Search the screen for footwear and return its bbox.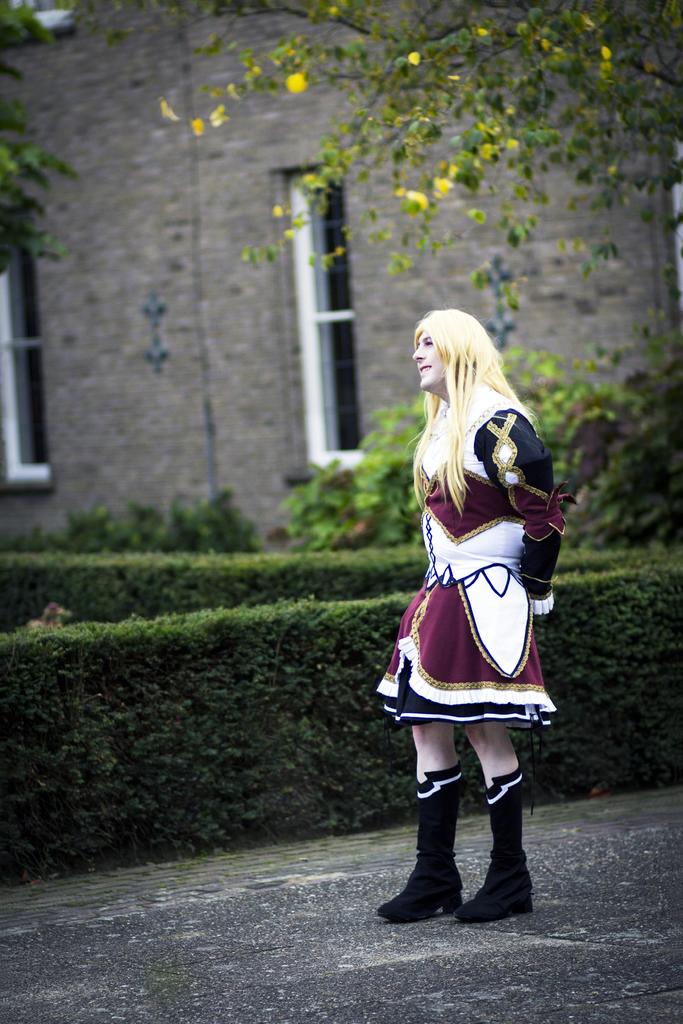
Found: box=[455, 874, 536, 923].
